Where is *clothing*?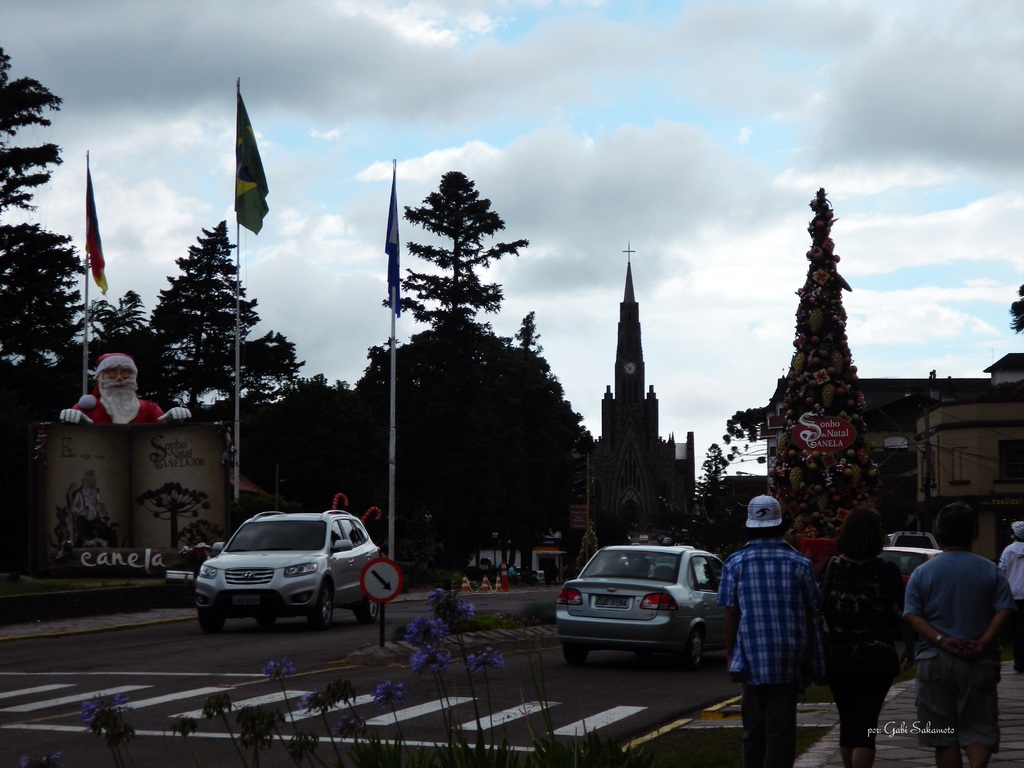
804,544,907,767.
